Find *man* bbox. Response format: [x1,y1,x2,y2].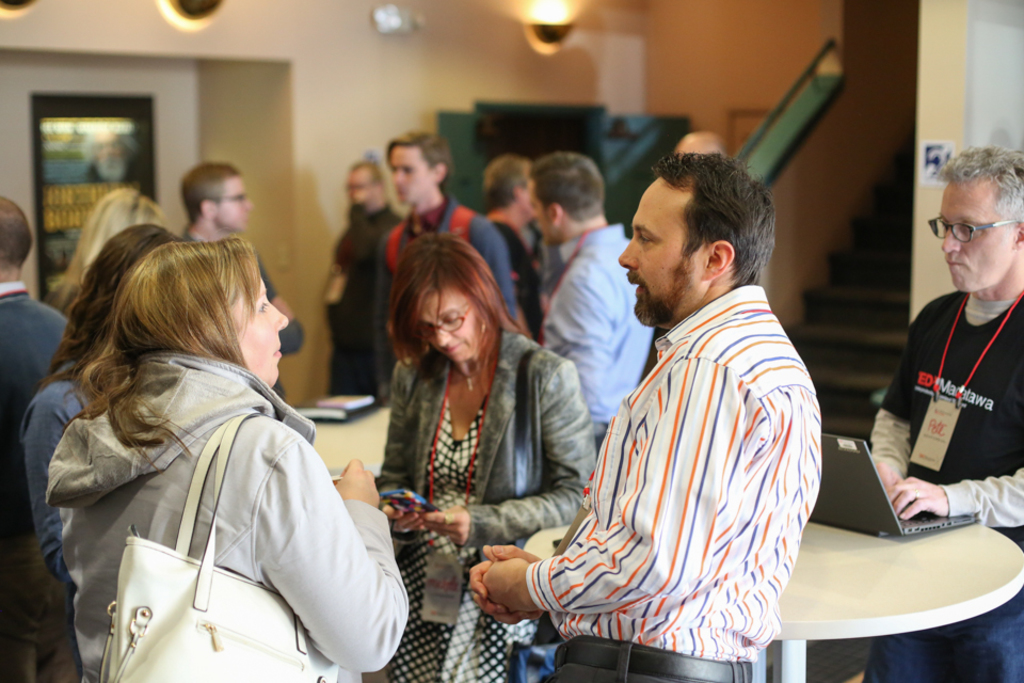
[321,161,397,400].
